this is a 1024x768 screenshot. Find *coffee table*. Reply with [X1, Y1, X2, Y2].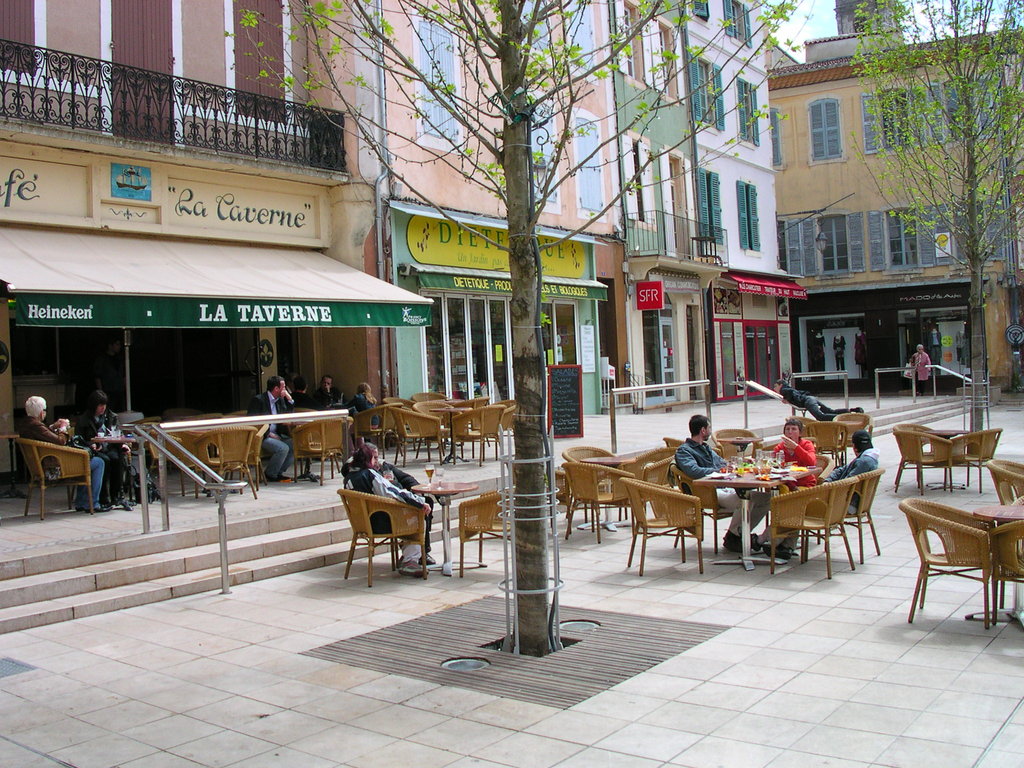
[428, 404, 472, 465].
